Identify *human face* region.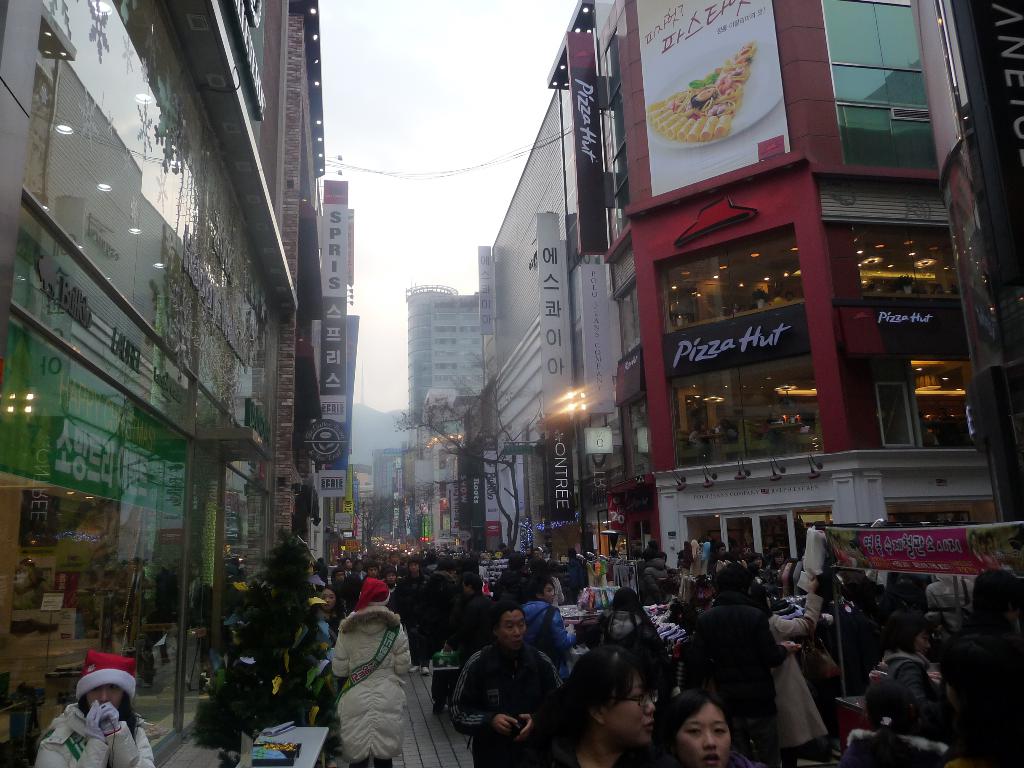
Region: x1=408 y1=561 x2=419 y2=579.
